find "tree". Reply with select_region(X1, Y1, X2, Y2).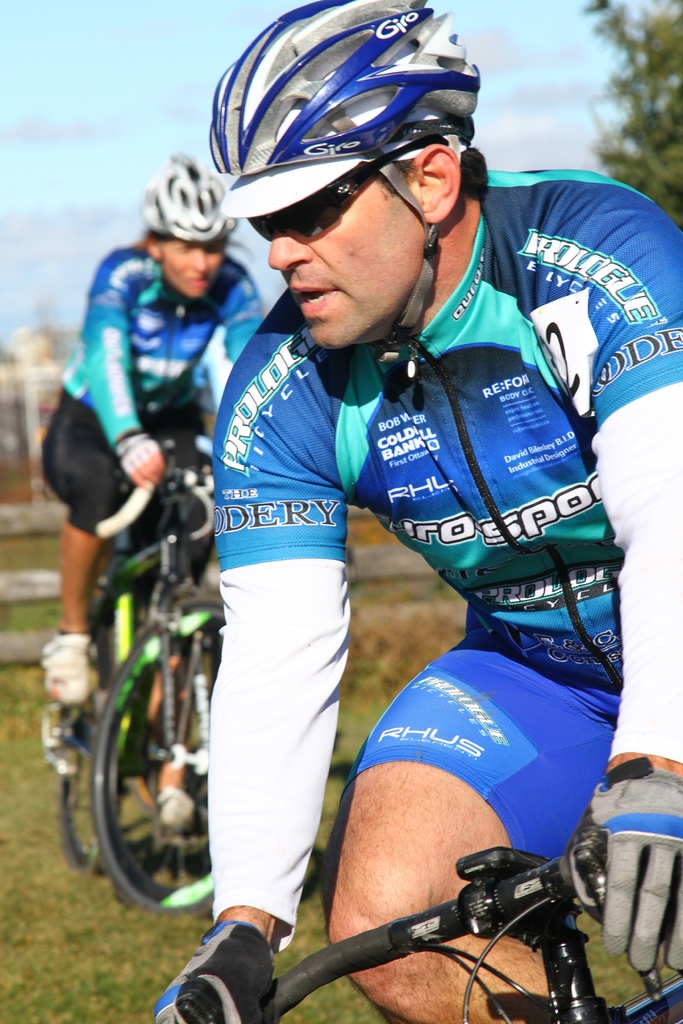
select_region(588, 8, 680, 177).
